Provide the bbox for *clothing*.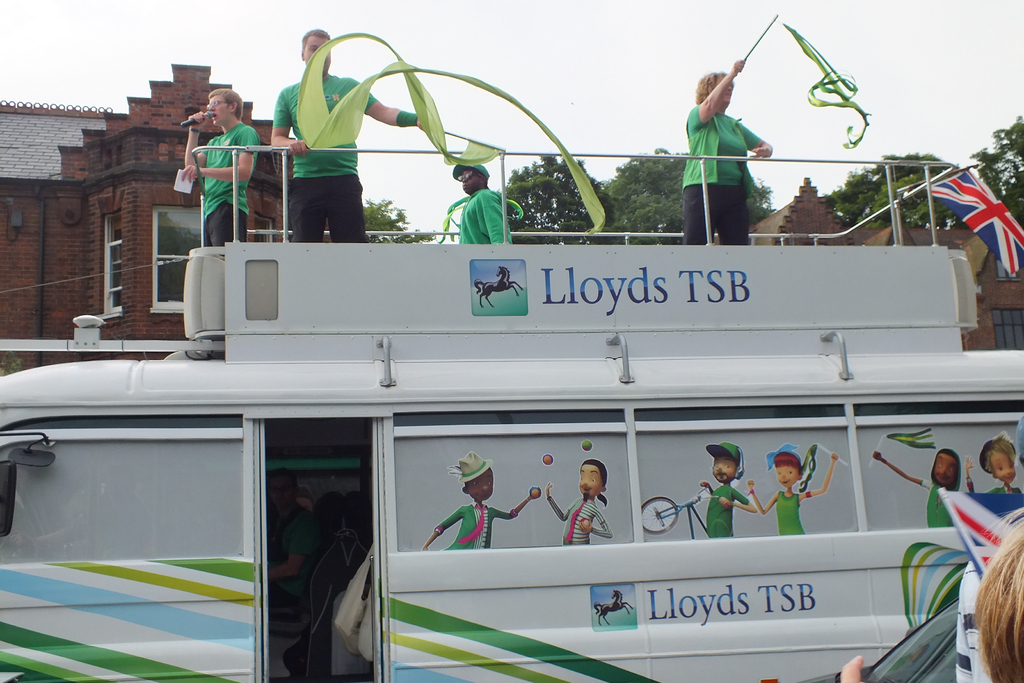
Rect(682, 110, 766, 243).
